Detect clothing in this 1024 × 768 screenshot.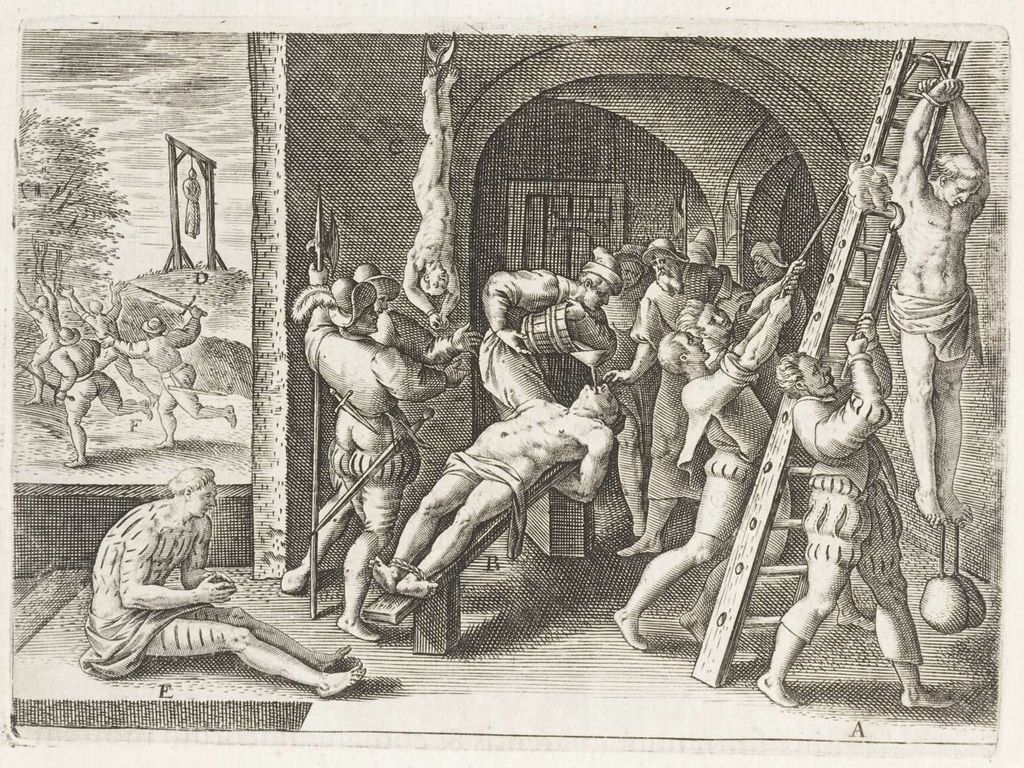
Detection: 77, 598, 202, 687.
